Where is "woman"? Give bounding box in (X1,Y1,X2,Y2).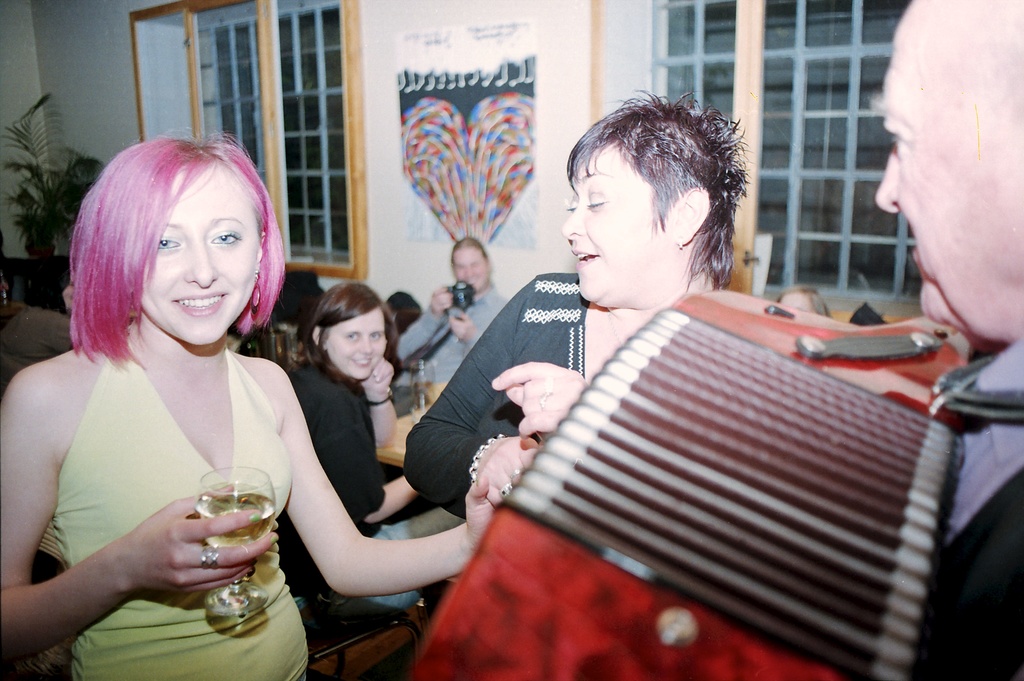
(273,278,464,610).
